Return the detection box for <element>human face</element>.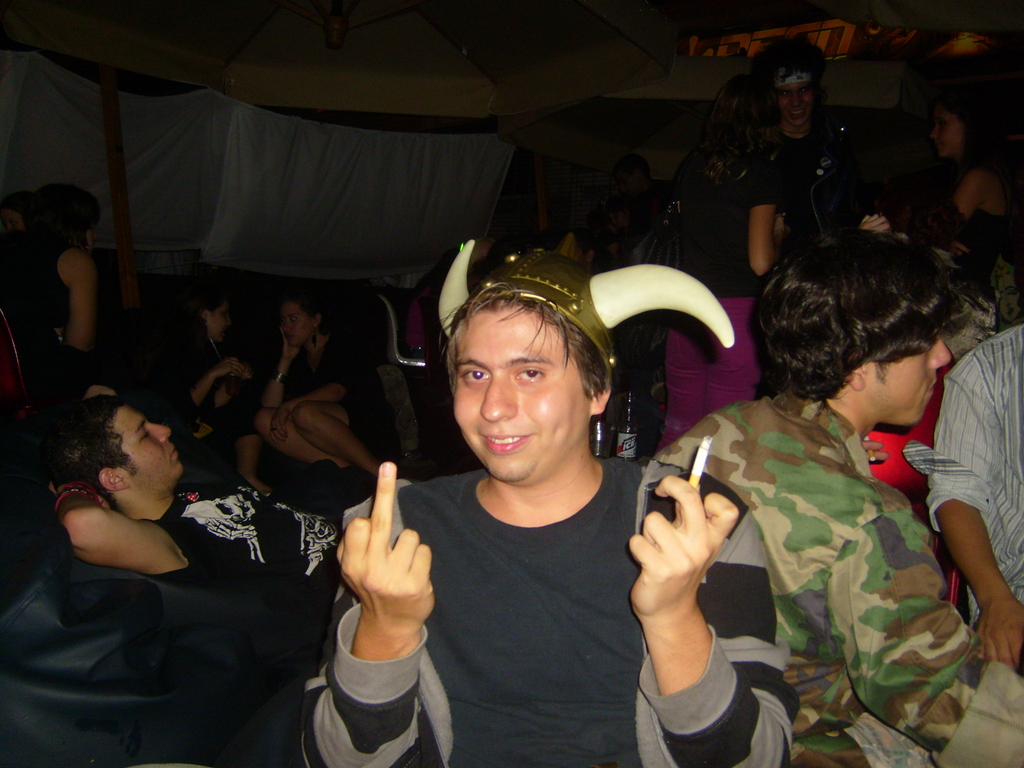
Rect(871, 342, 945, 424).
